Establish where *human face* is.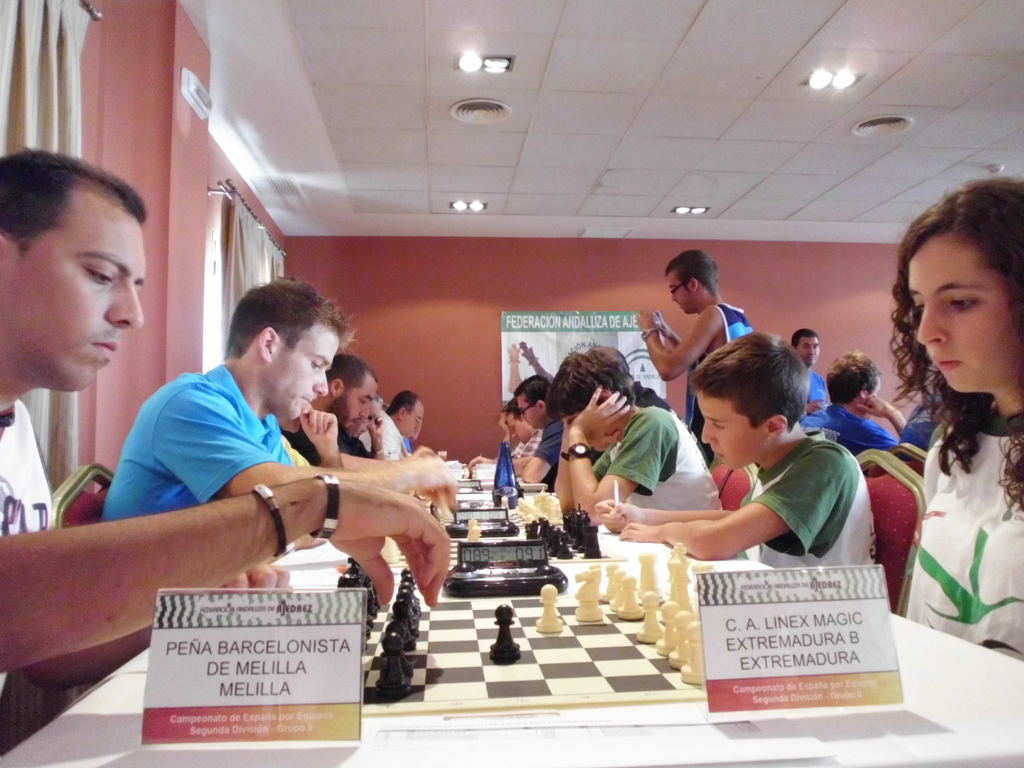
Established at locate(262, 317, 349, 425).
